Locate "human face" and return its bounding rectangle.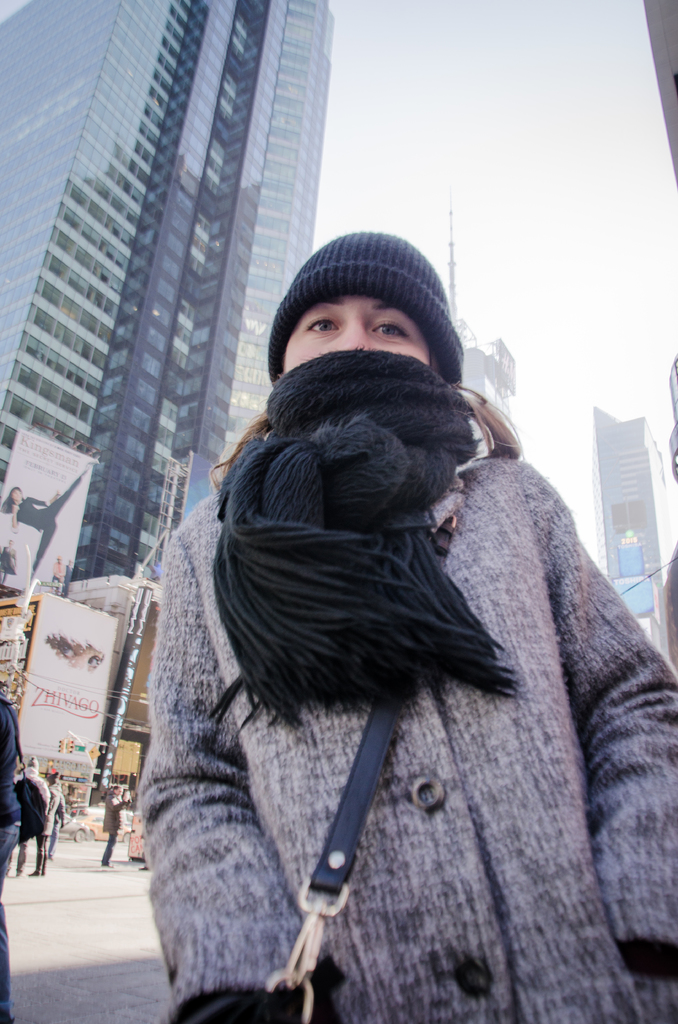
<box>116,785,126,801</box>.
